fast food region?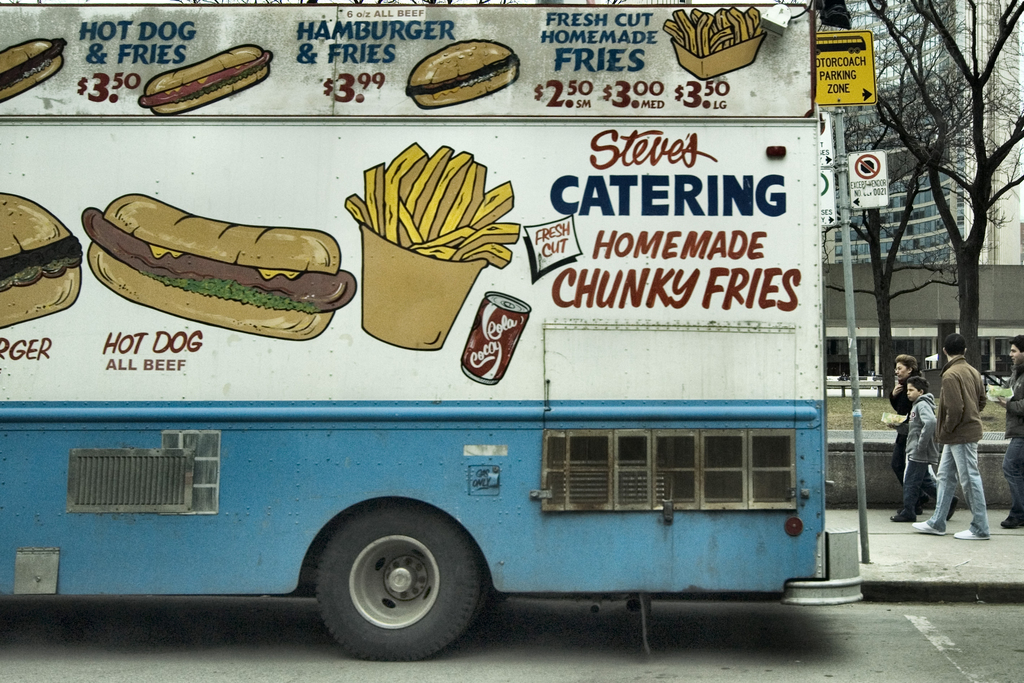
x1=345, y1=140, x2=522, y2=269
